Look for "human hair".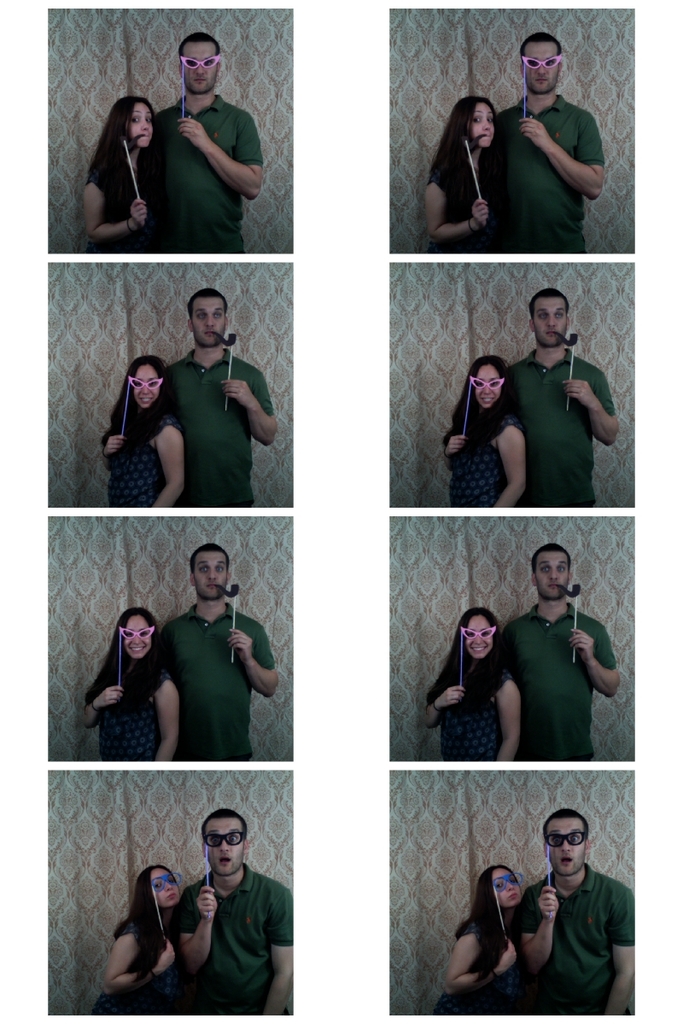
Found: bbox=(531, 288, 570, 319).
